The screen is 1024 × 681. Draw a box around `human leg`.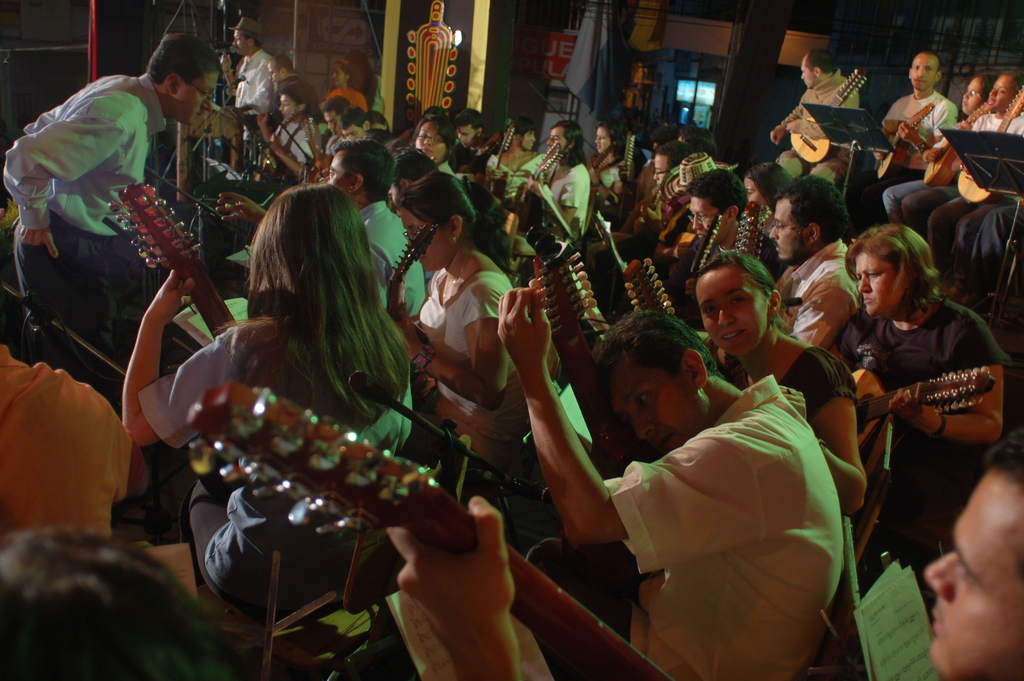
895/182/962/237.
